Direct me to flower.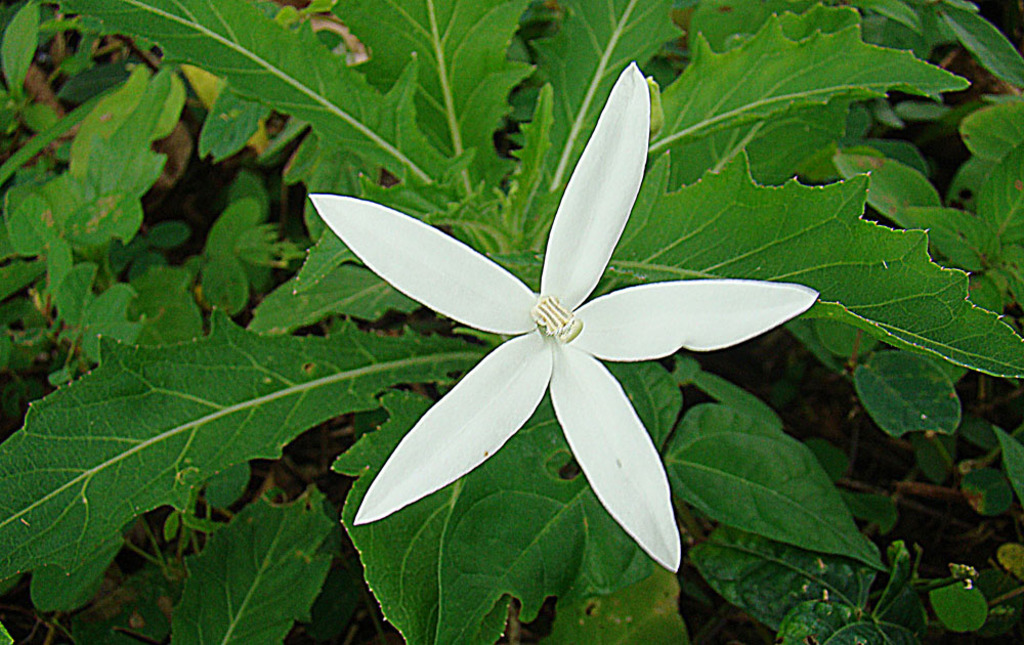
Direction: <bbox>325, 60, 775, 536</bbox>.
